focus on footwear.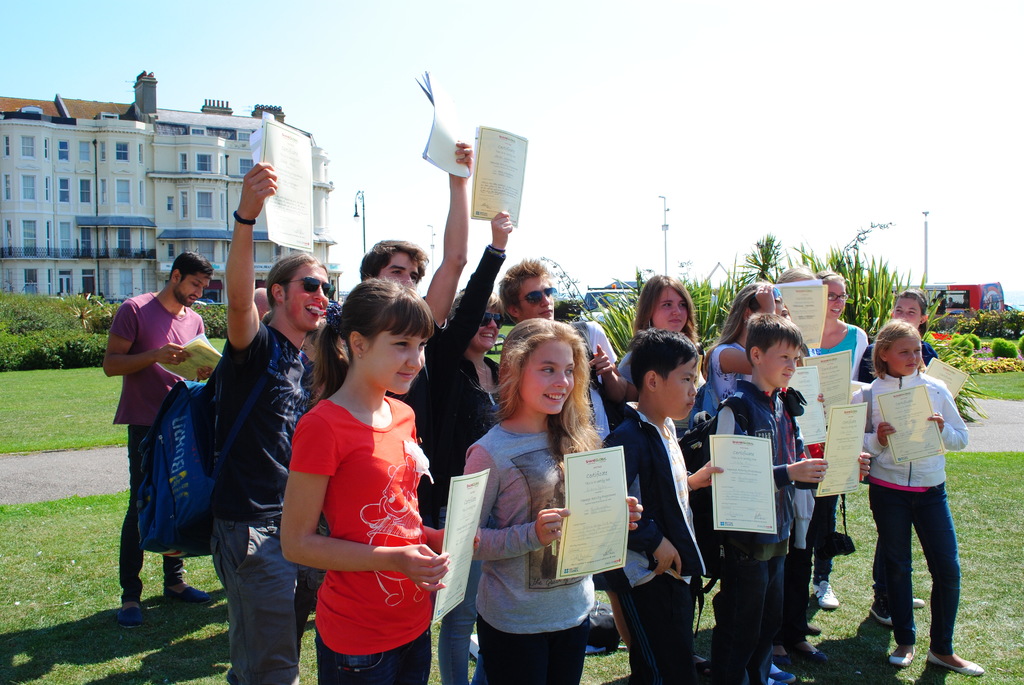
Focused at detection(766, 670, 799, 684).
